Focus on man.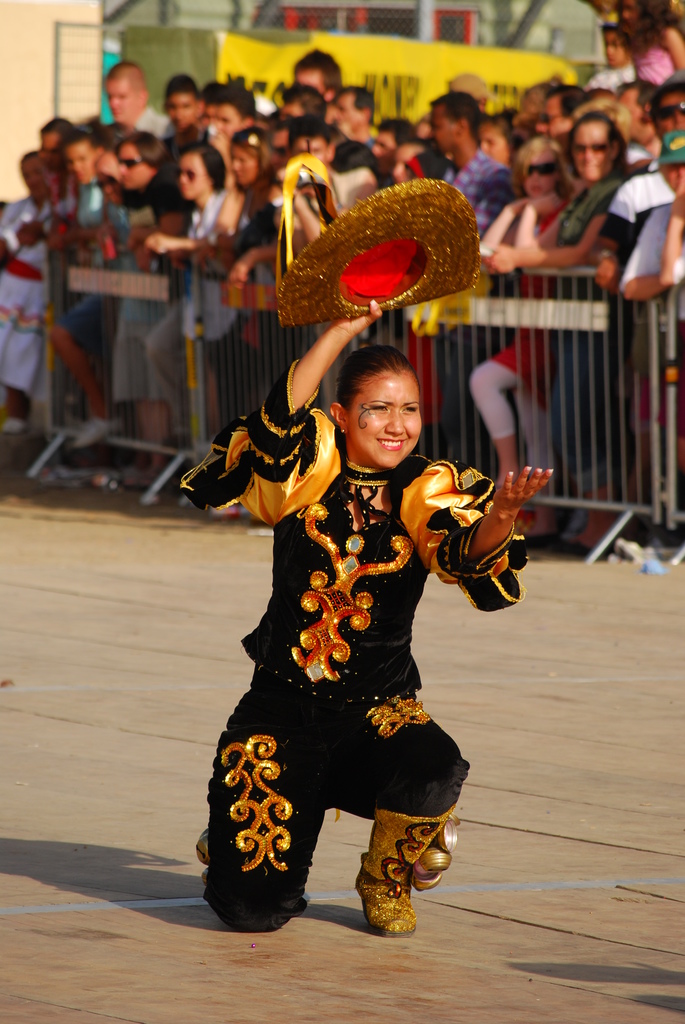
Focused at [left=97, top=58, right=181, bottom=144].
